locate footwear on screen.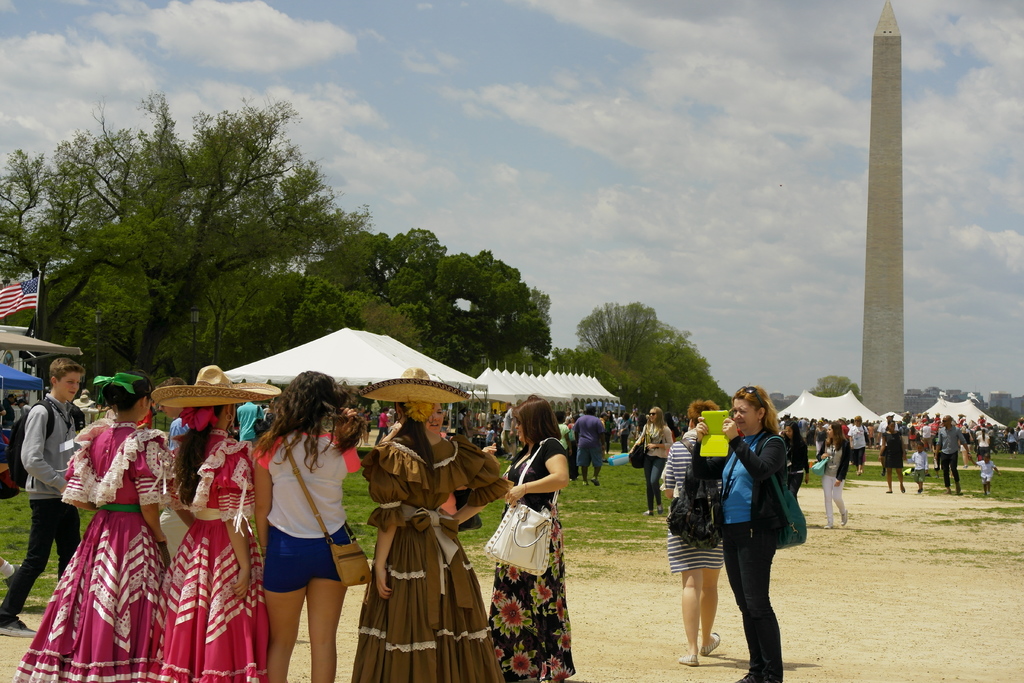
On screen at box(841, 509, 846, 524).
